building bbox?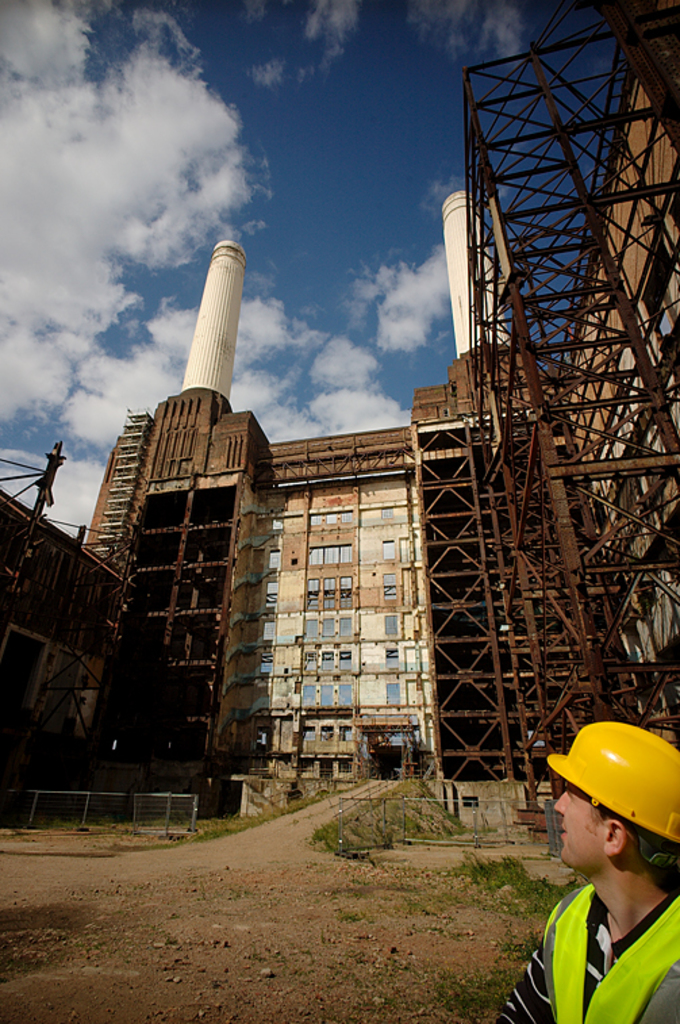
bbox=(0, 80, 679, 817)
